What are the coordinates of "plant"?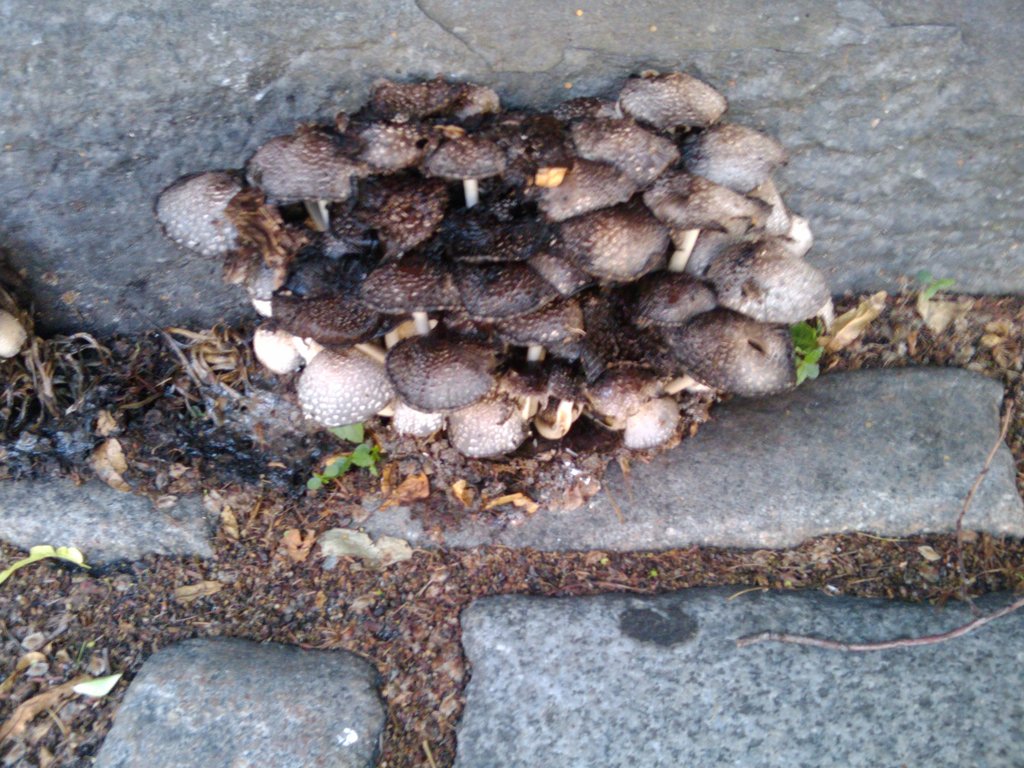
(904, 262, 962, 305).
